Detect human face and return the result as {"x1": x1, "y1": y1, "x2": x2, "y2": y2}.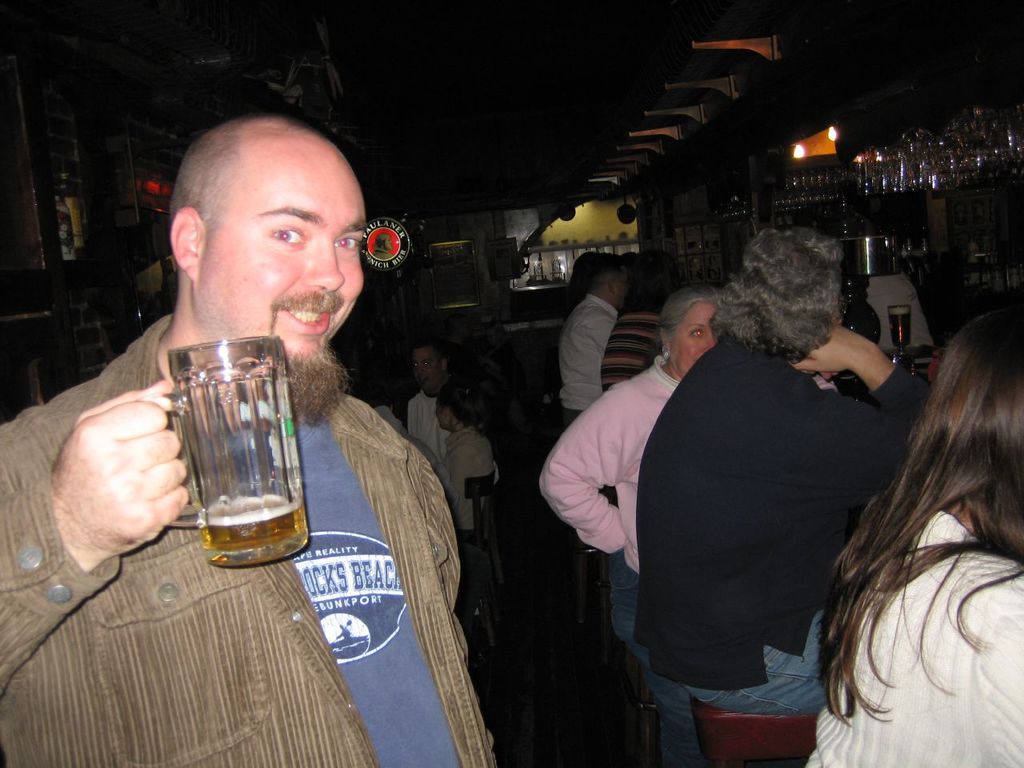
{"x1": 202, "y1": 142, "x2": 370, "y2": 403}.
